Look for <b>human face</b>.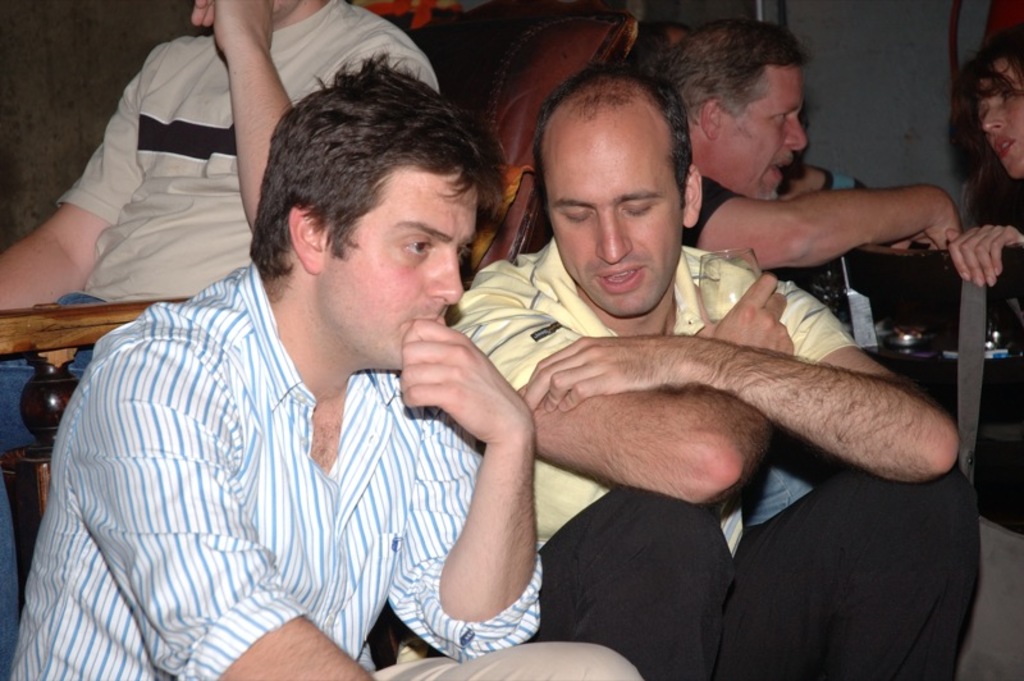
Found: <box>316,168,477,370</box>.
